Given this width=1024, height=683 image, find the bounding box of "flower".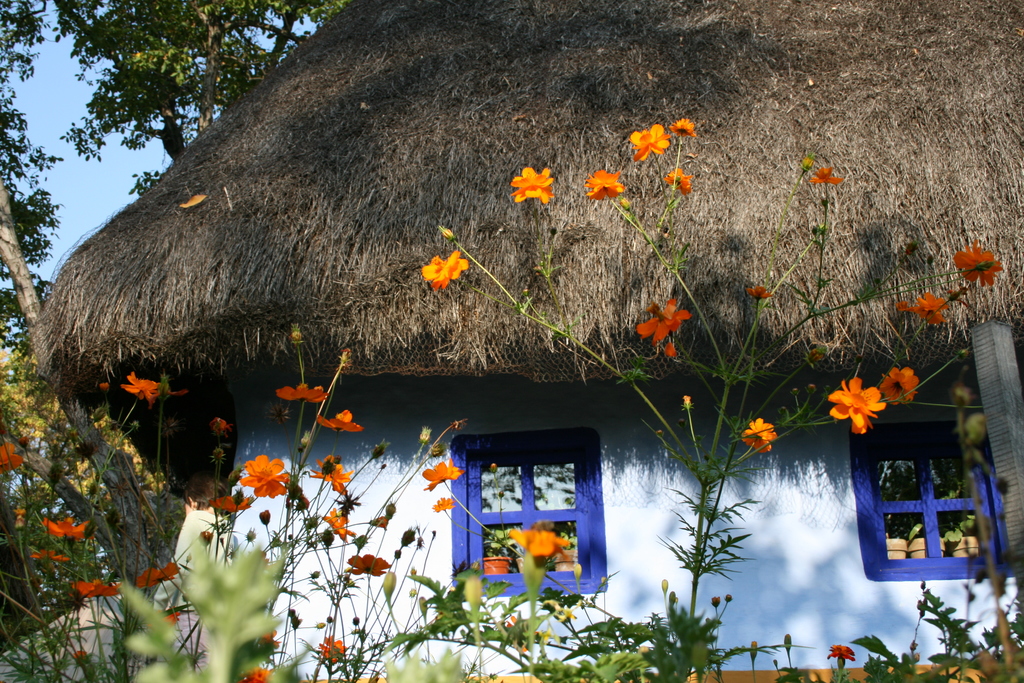
x1=136 y1=562 x2=180 y2=584.
